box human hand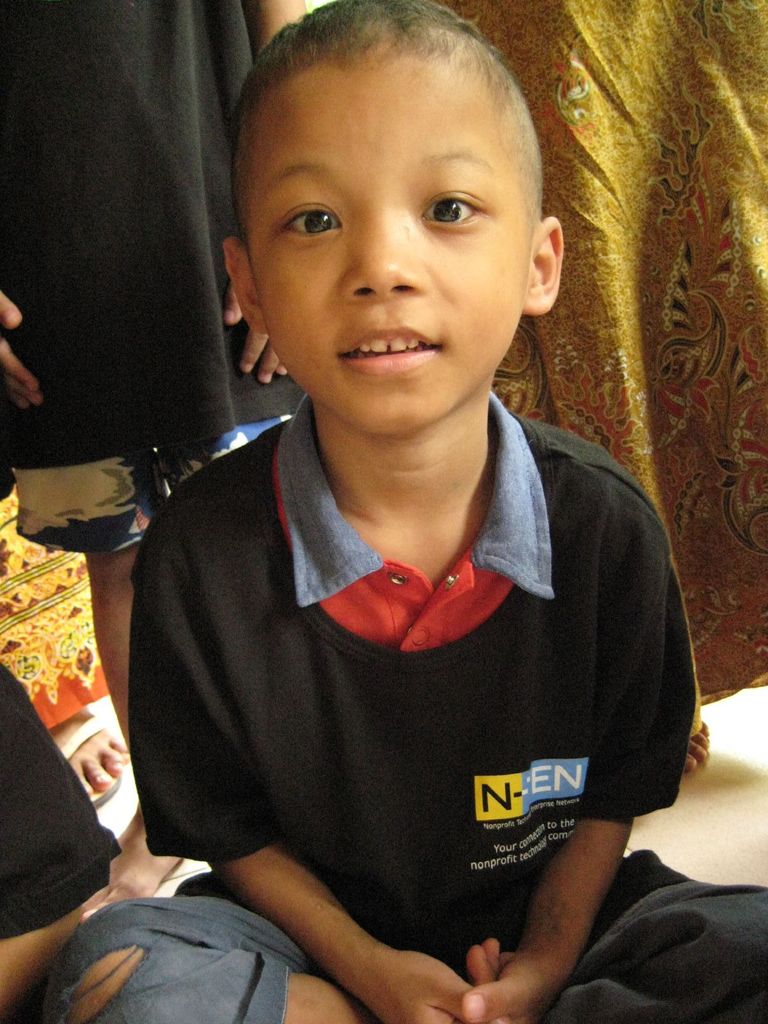
[362, 951, 486, 1023]
